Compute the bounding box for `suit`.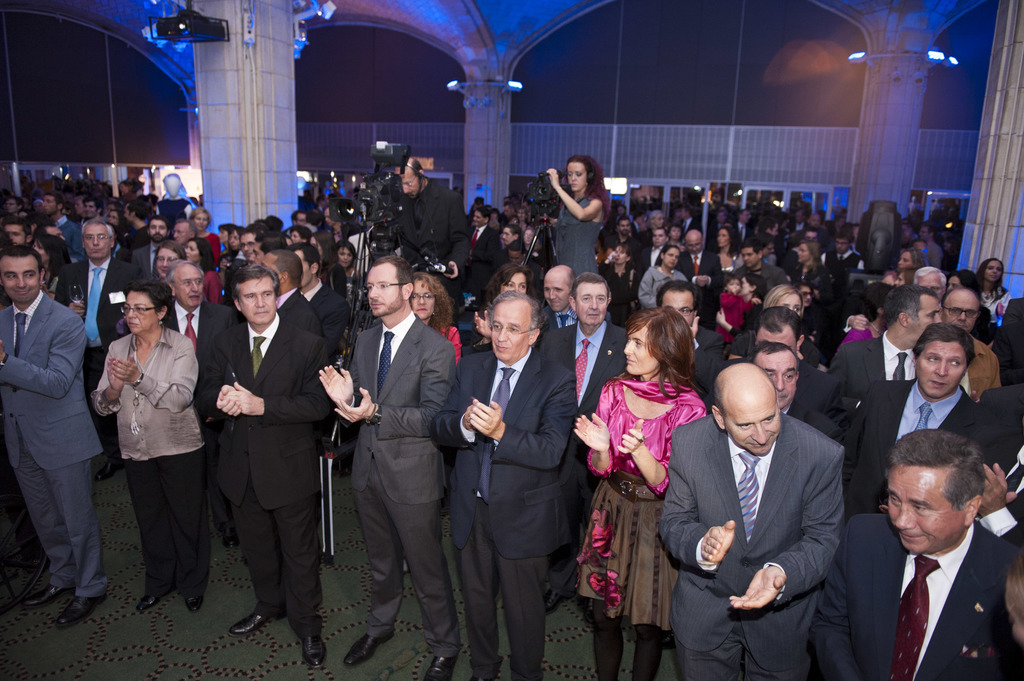
(276, 287, 321, 344).
